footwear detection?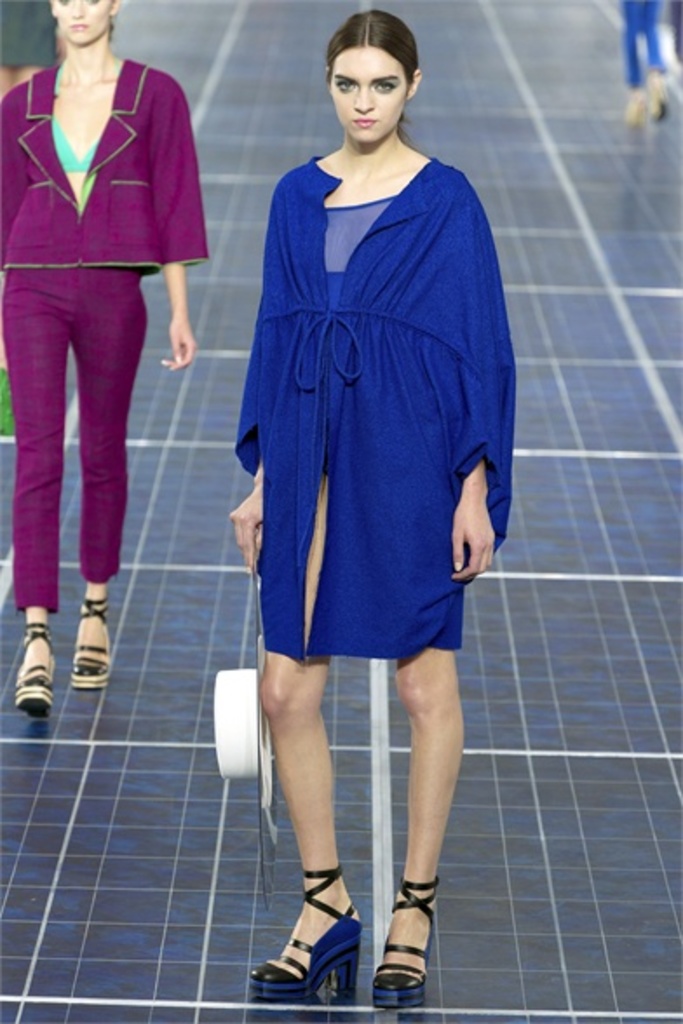
(16, 618, 56, 716)
